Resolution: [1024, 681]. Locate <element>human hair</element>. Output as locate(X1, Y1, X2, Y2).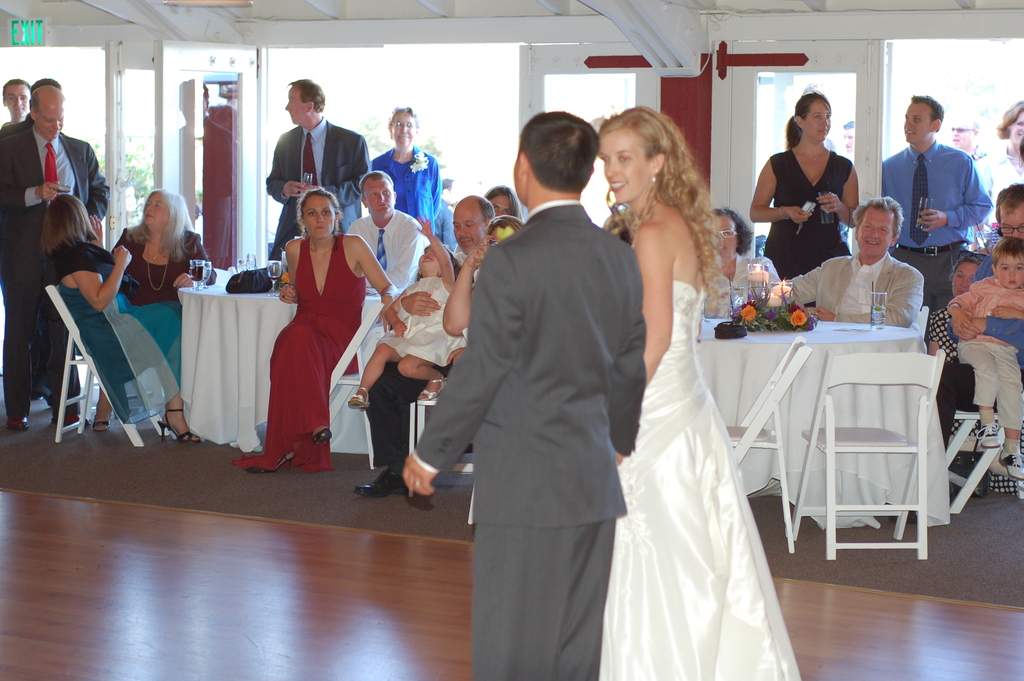
locate(131, 183, 193, 254).
